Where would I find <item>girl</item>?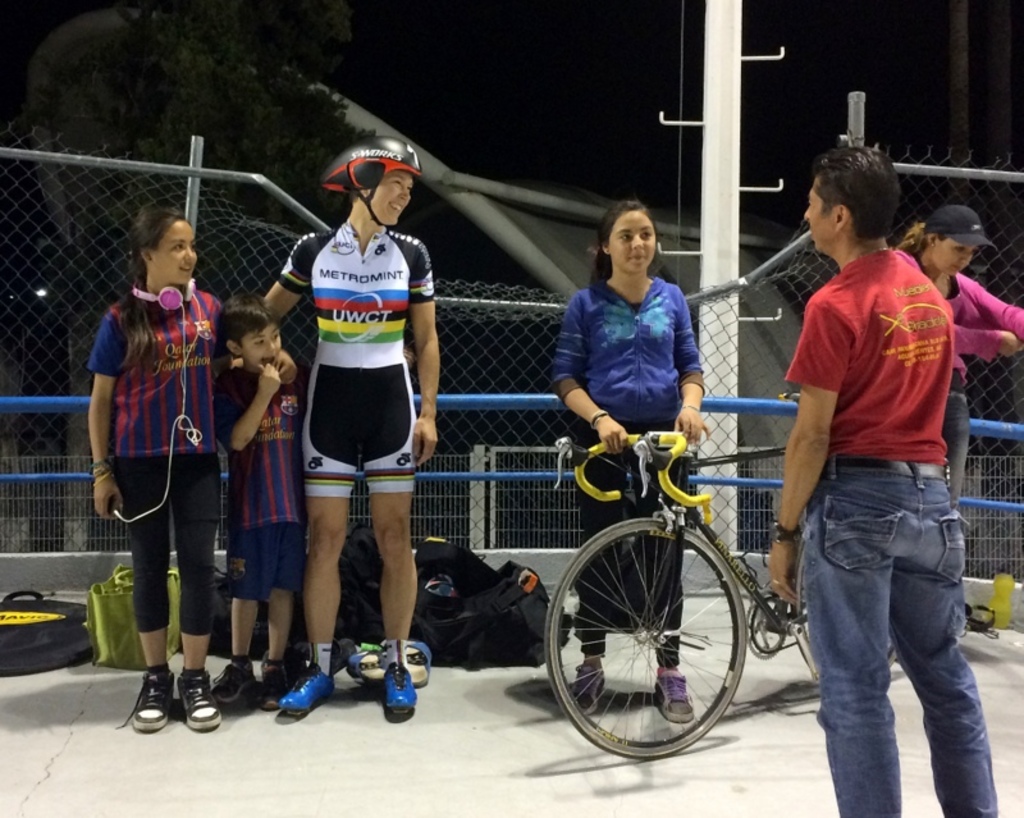
At 260, 136, 442, 723.
